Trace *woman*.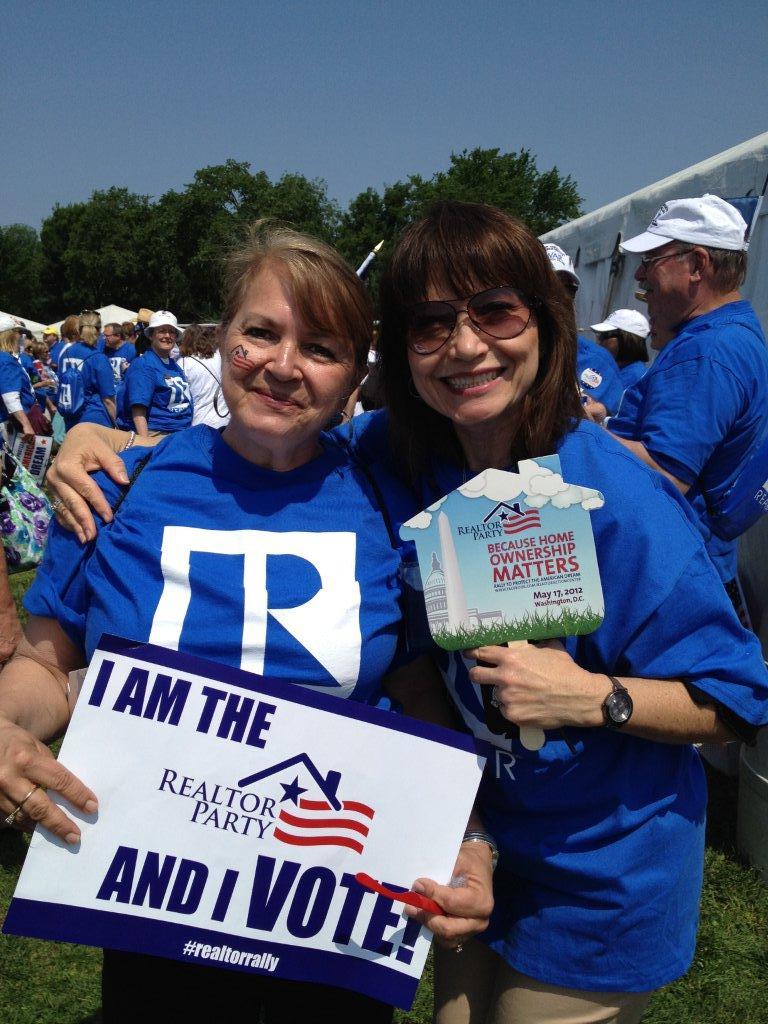
Traced to [x1=591, y1=312, x2=653, y2=395].
